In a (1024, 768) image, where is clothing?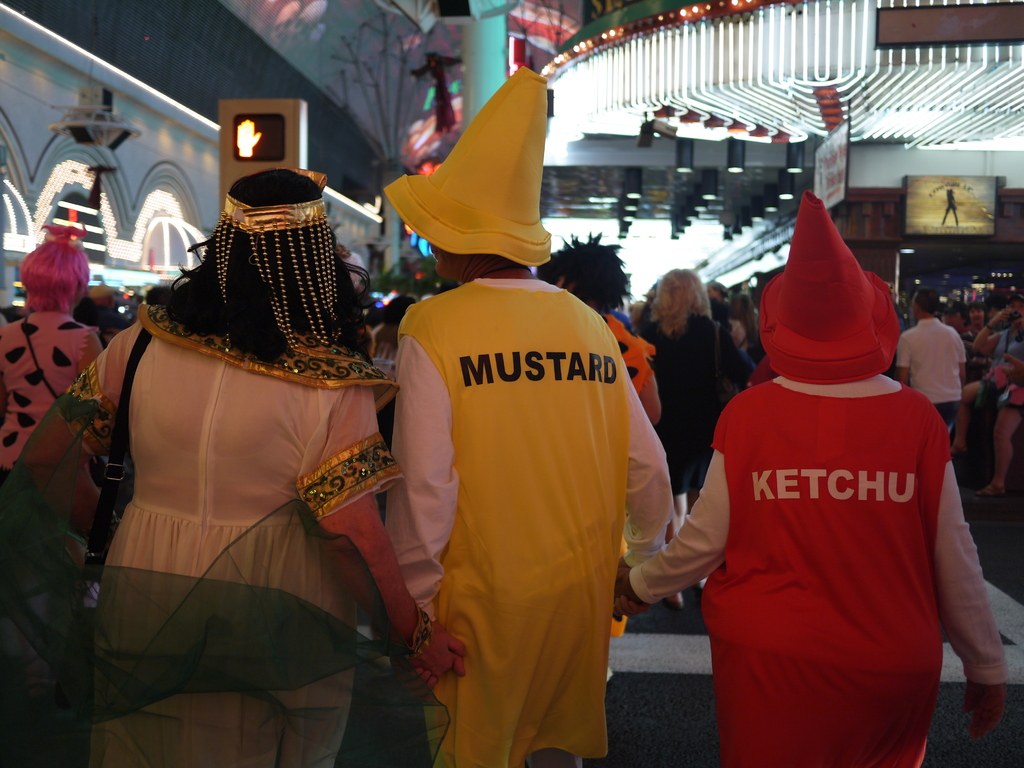
378/249/655/736.
